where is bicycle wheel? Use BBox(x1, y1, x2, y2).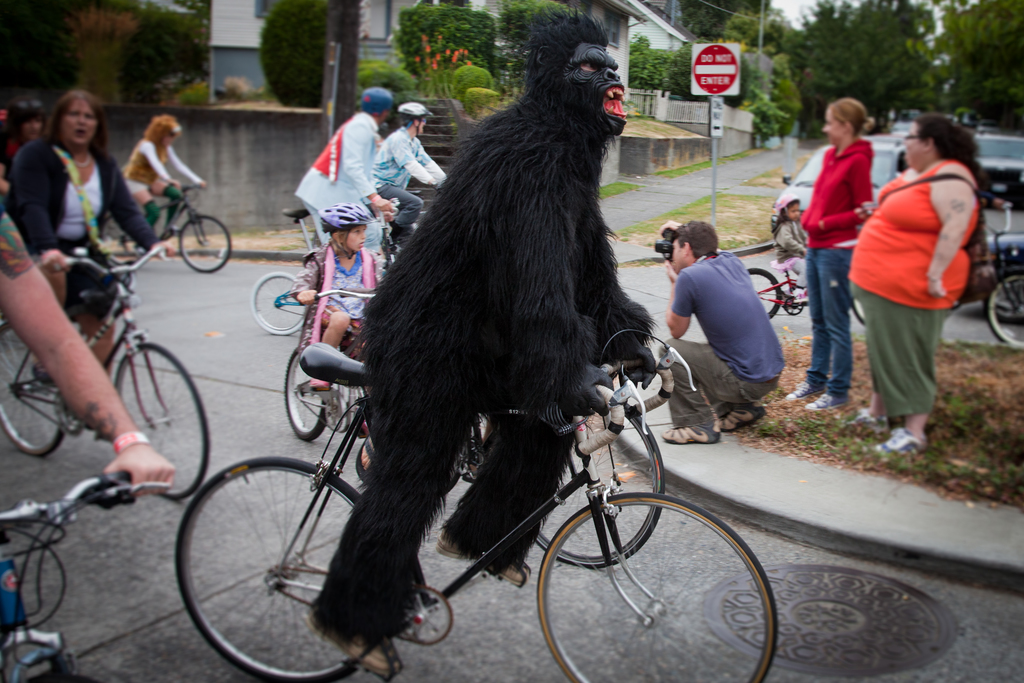
BBox(979, 260, 1023, 354).
